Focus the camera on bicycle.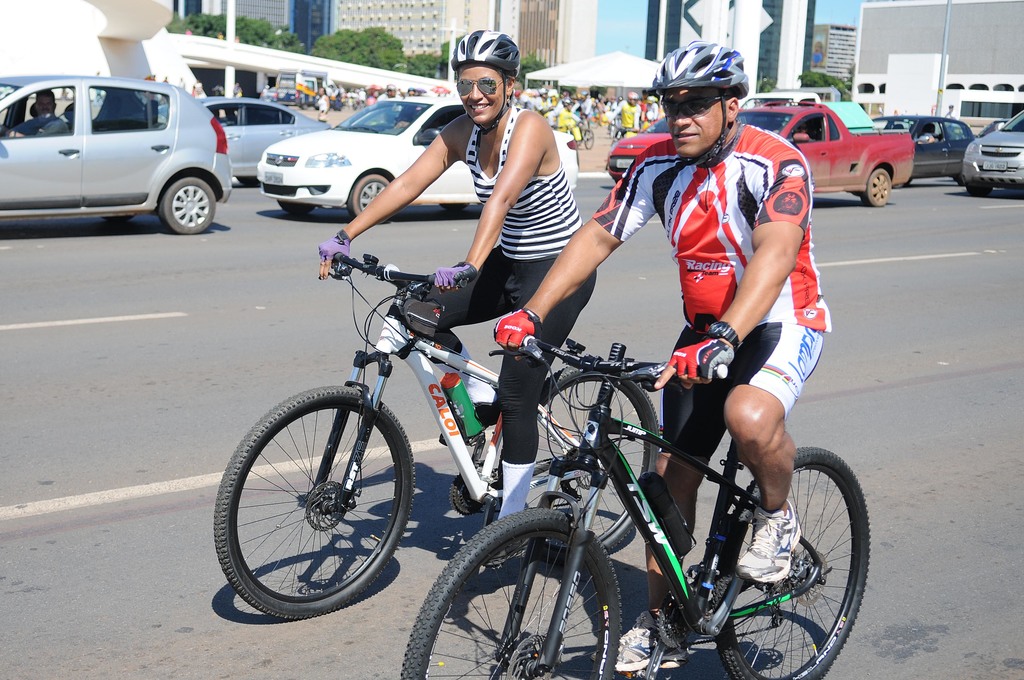
Focus region: locate(563, 115, 595, 151).
